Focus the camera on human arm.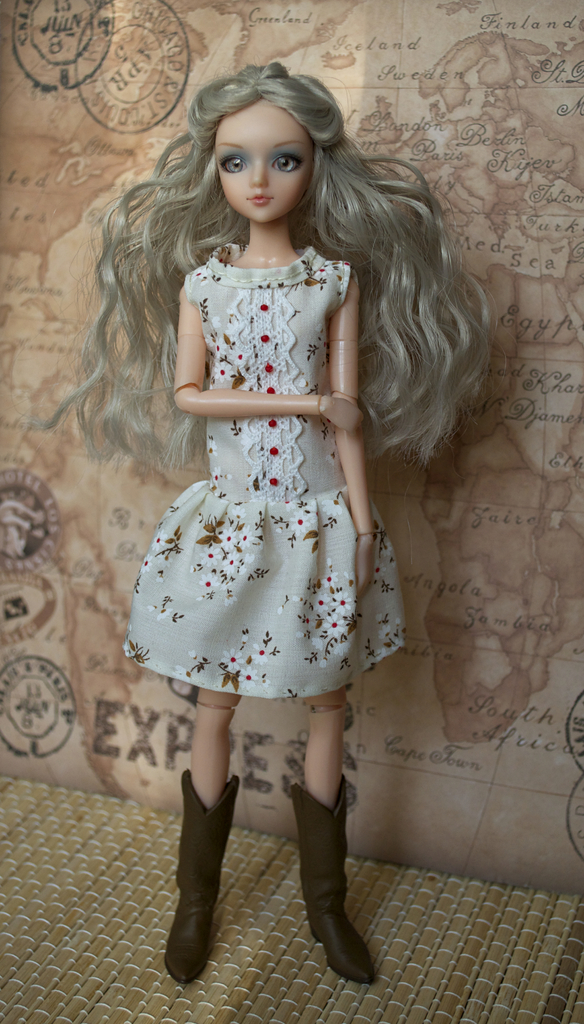
Focus region: pyautogui.locateOnScreen(330, 252, 394, 624).
